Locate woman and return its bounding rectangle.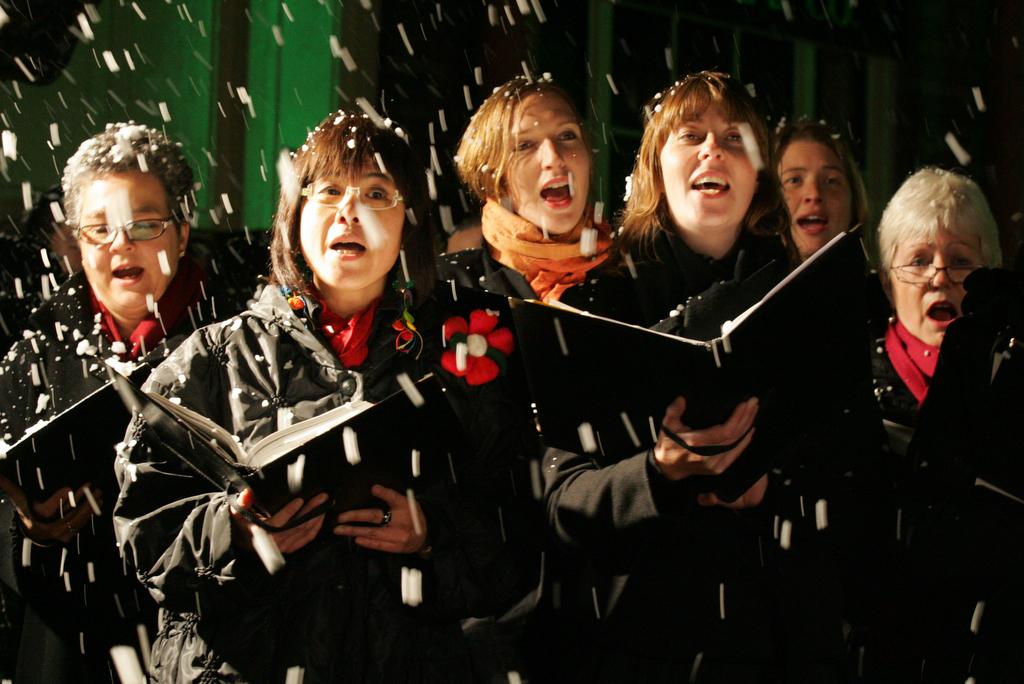
0/122/273/683.
